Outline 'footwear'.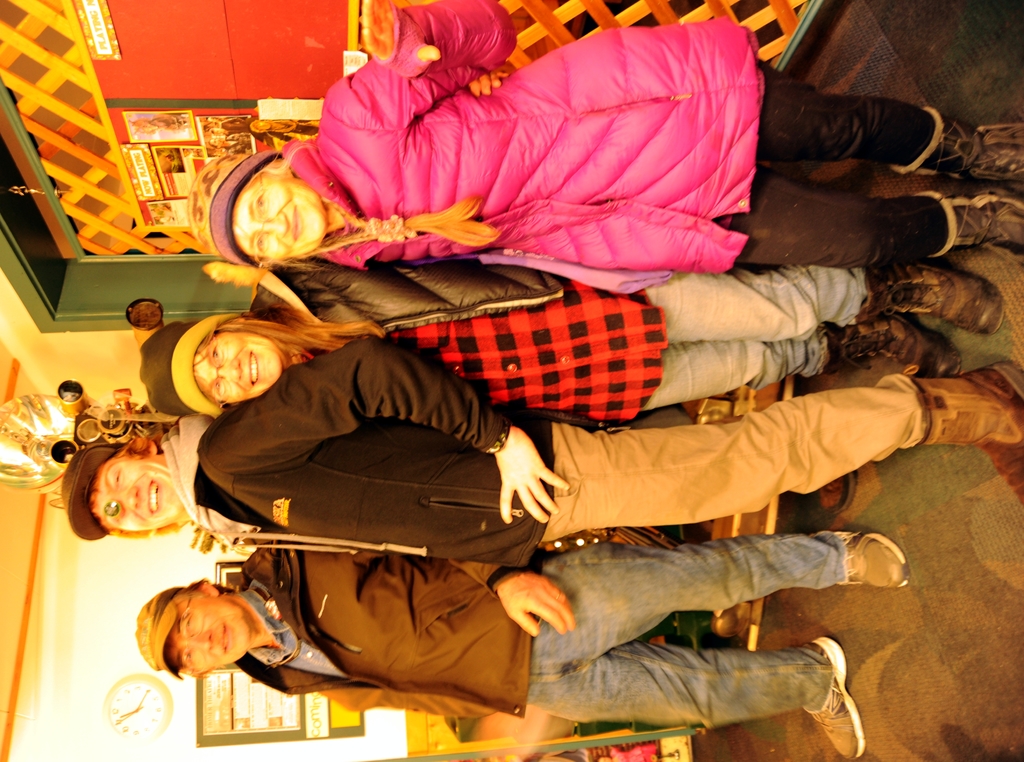
Outline: (856,264,1007,337).
